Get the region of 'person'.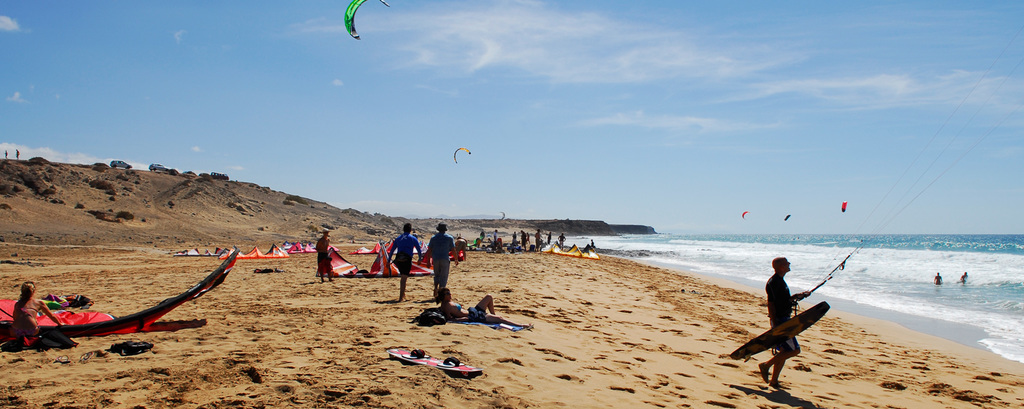
[left=766, top=253, right=803, bottom=386].
